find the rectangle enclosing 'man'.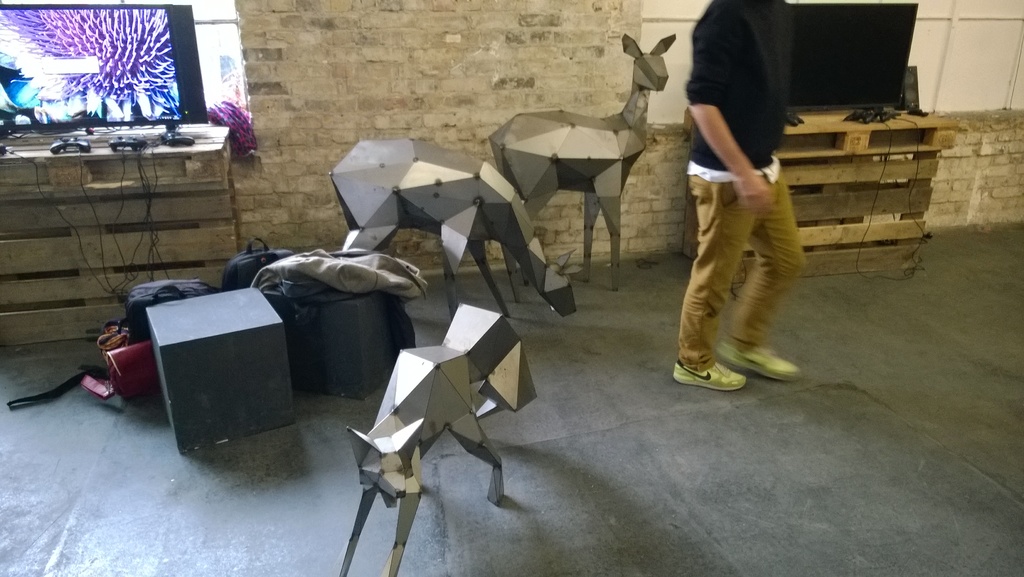
detection(669, 10, 823, 381).
